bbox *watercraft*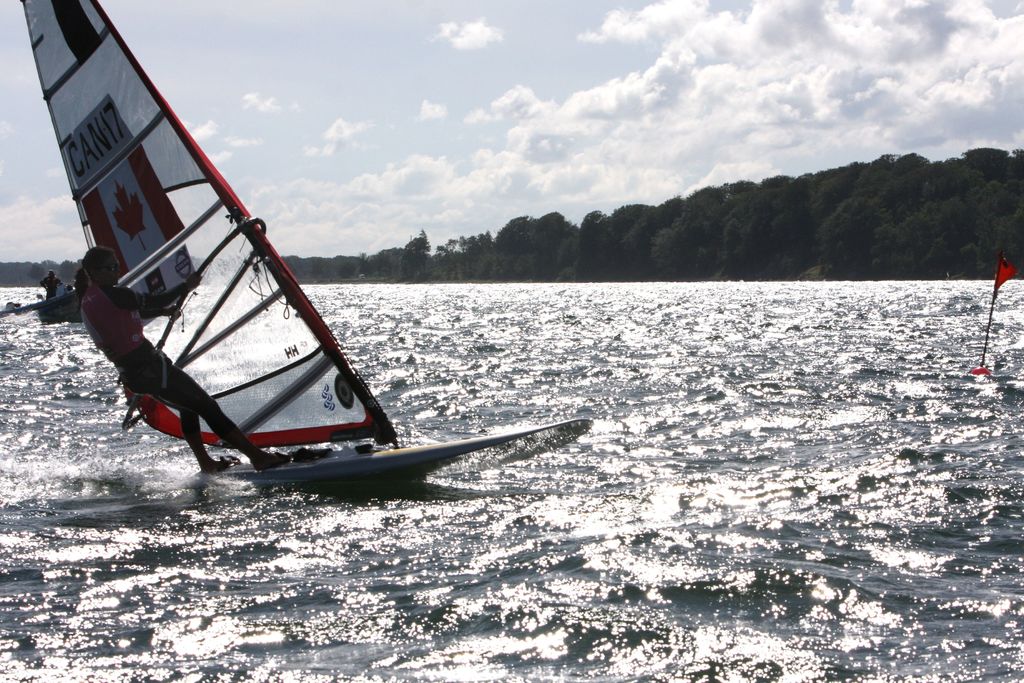
(x1=52, y1=38, x2=577, y2=502)
